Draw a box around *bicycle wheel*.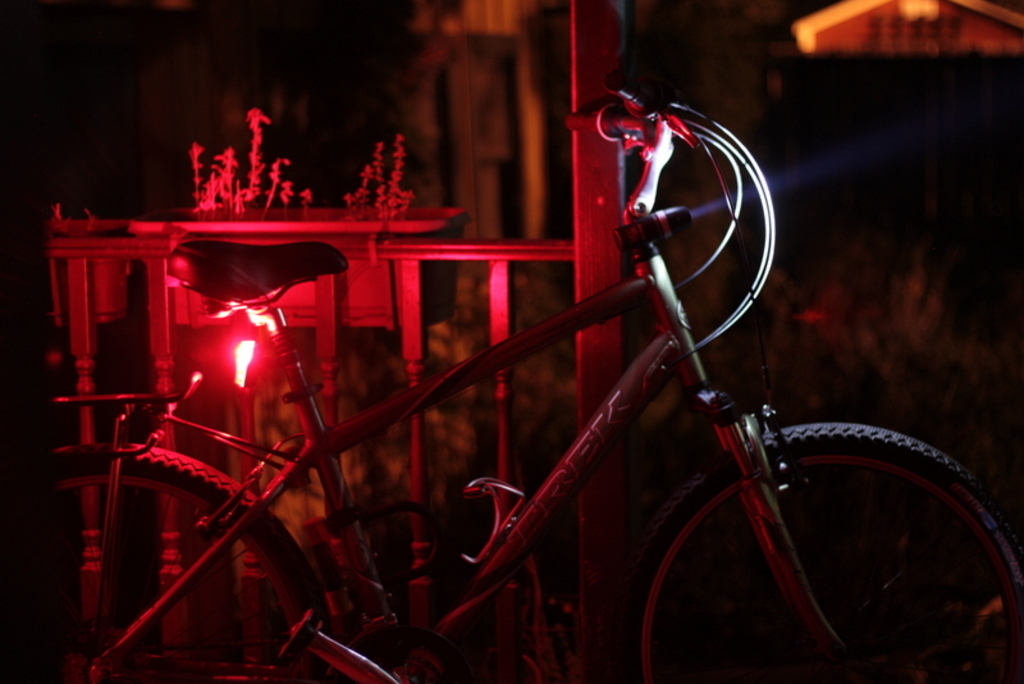
rect(50, 439, 335, 683).
